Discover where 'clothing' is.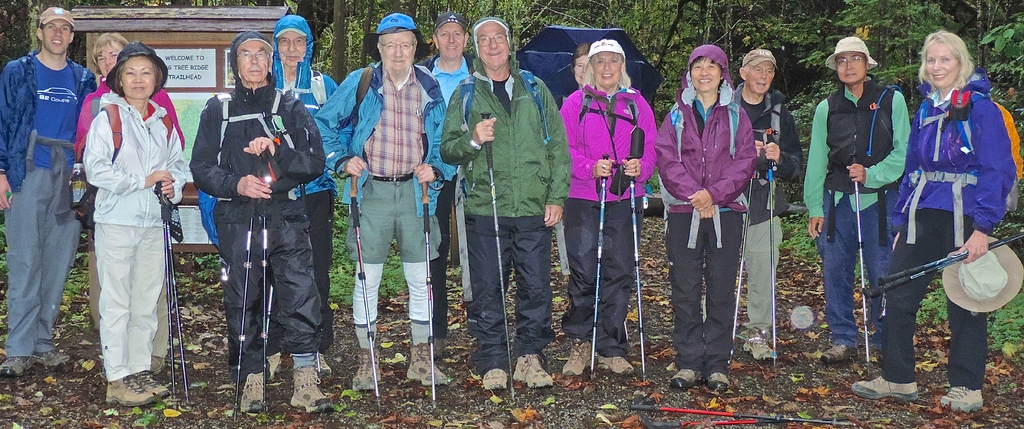
Discovered at {"x1": 582, "y1": 38, "x2": 617, "y2": 54}.
